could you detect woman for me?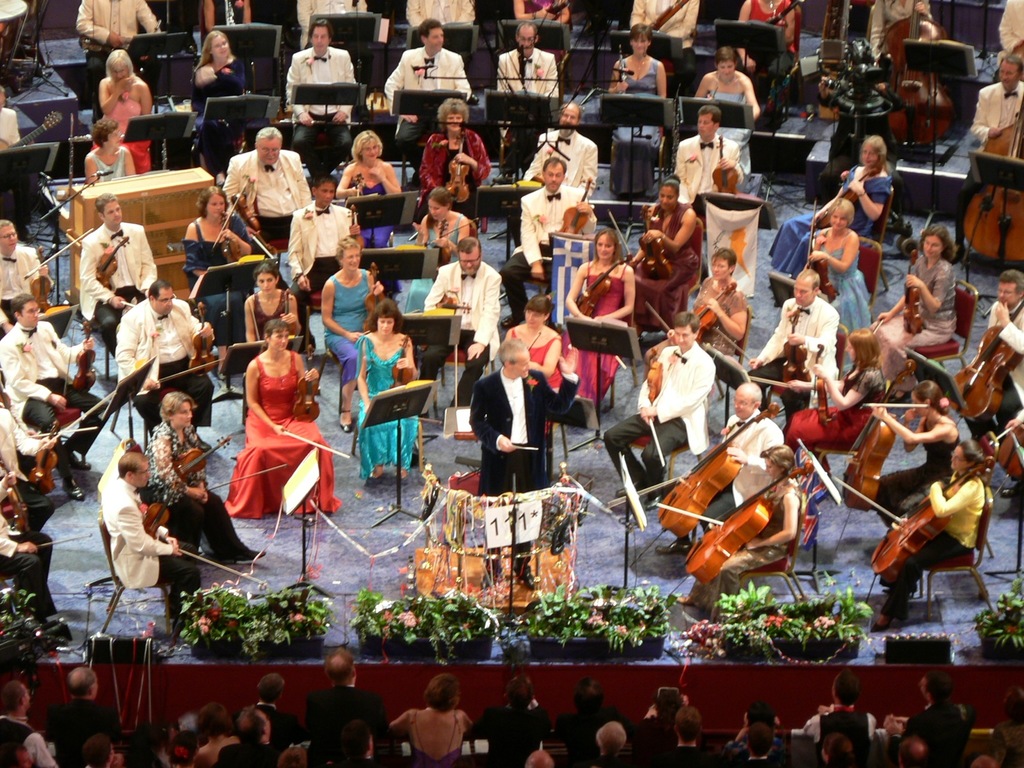
Detection result: {"left": 769, "top": 135, "right": 892, "bottom": 281}.
